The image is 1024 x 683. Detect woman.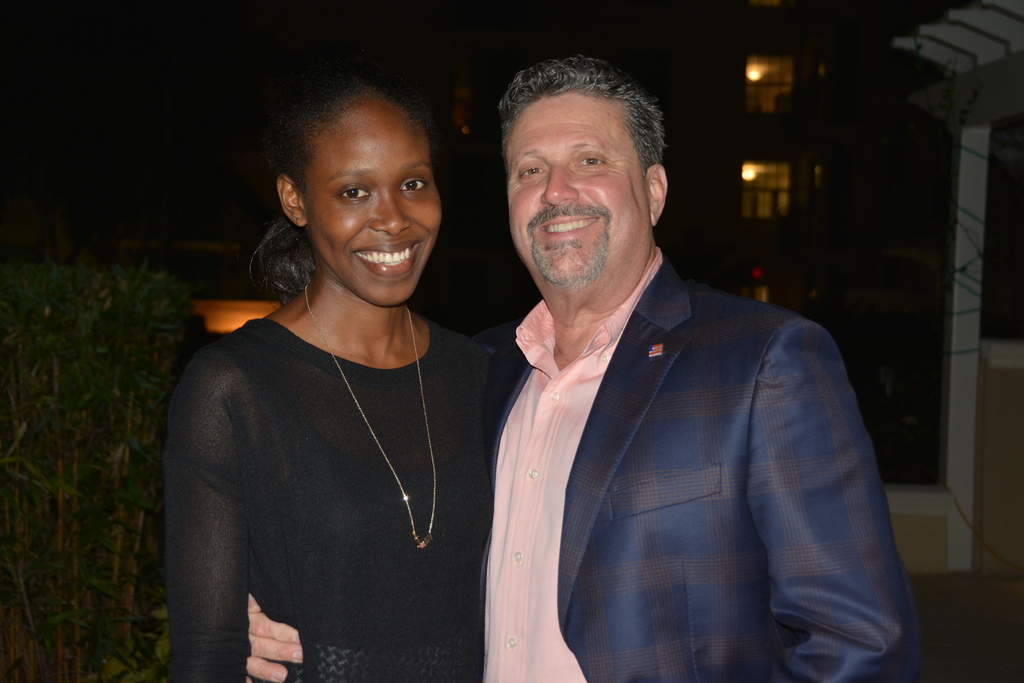
Detection: box=[125, 61, 515, 682].
